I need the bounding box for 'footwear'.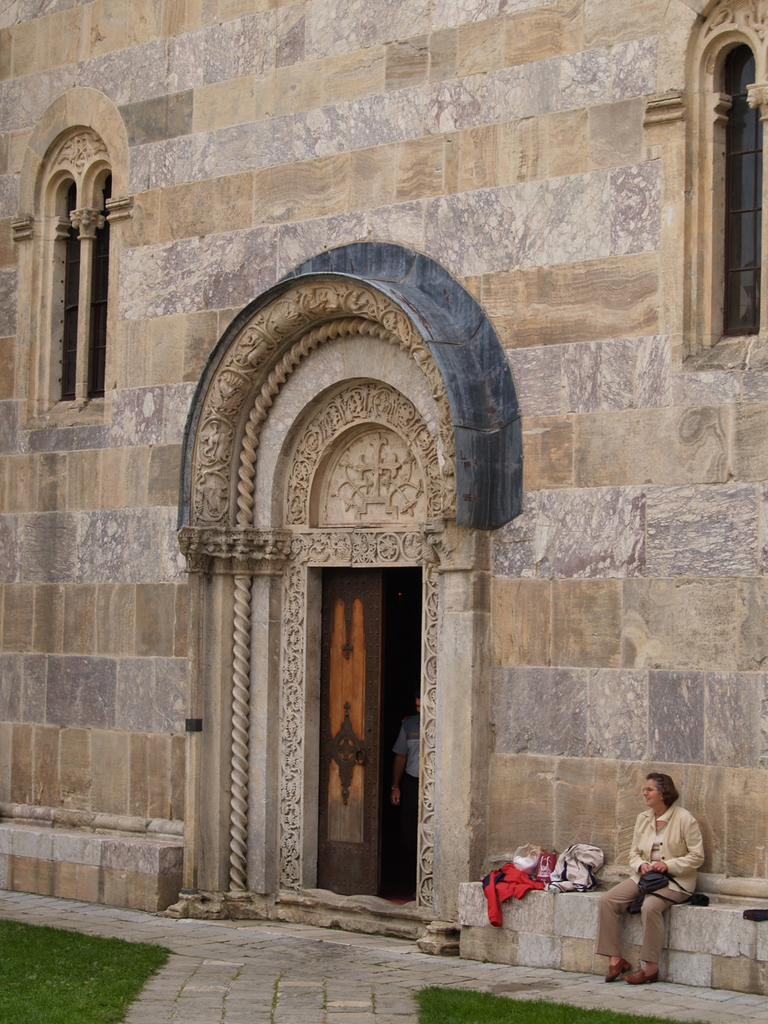
Here it is: 606,955,622,986.
